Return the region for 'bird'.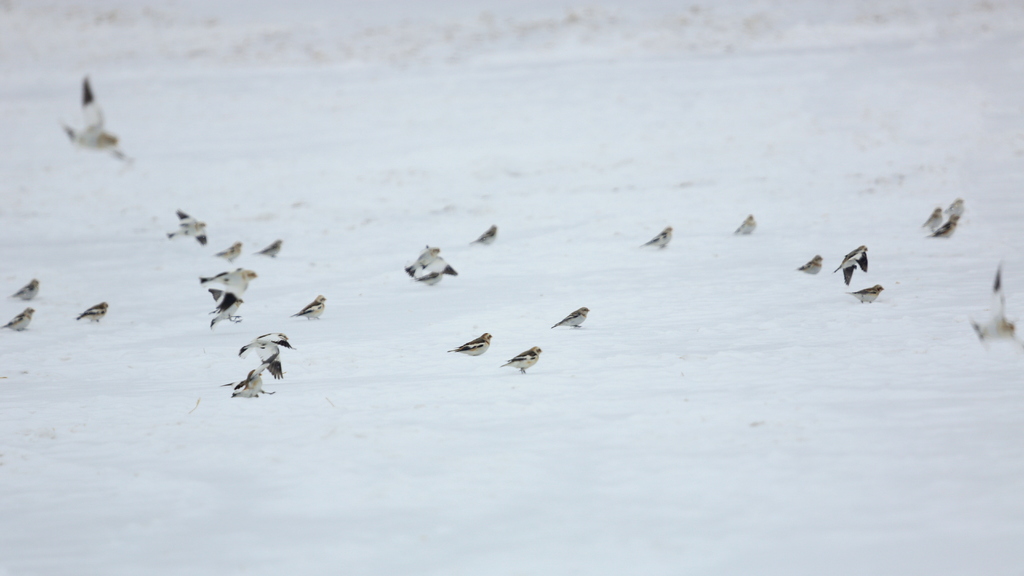
locate(205, 289, 242, 324).
